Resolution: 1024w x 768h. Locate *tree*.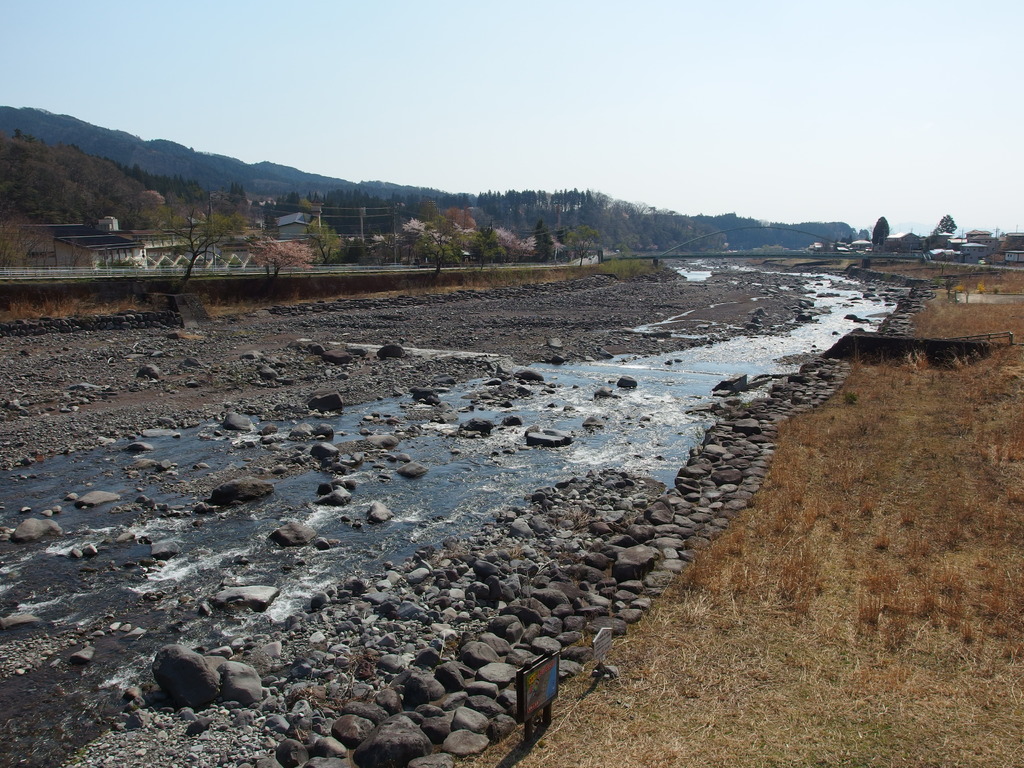
region(37, 134, 47, 145).
